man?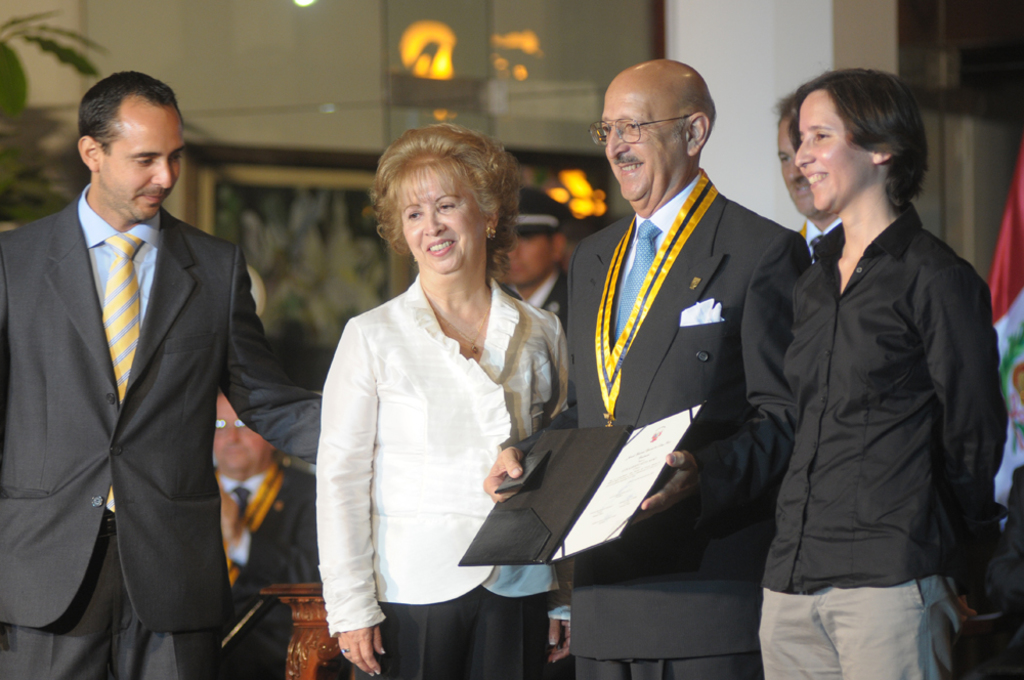
<region>206, 387, 330, 670</region>
